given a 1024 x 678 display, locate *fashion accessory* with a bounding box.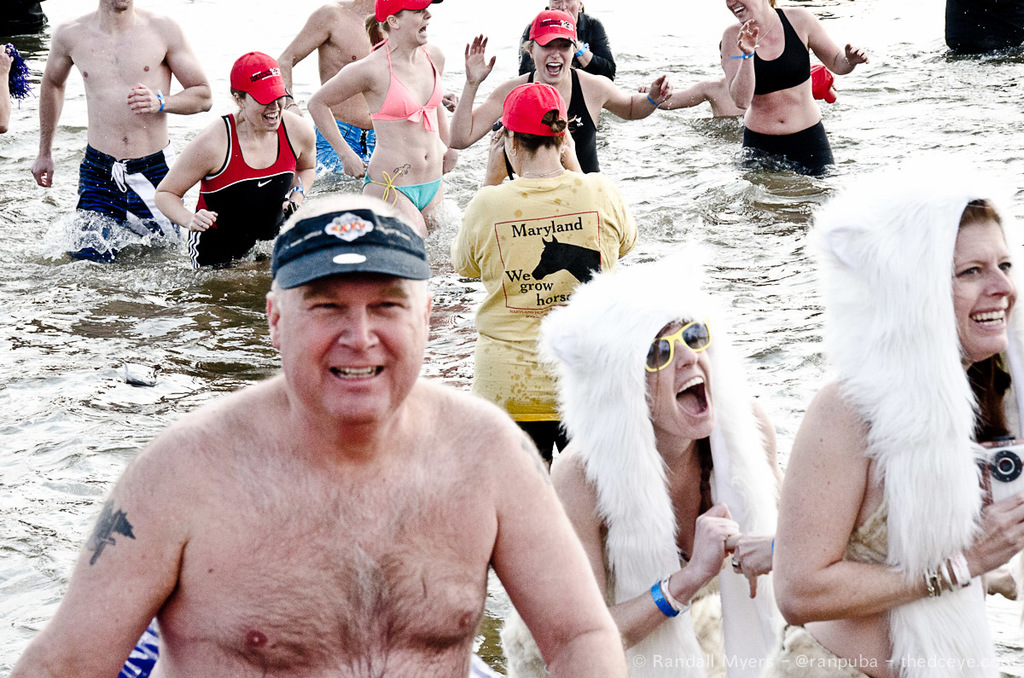
Located: [x1=155, y1=91, x2=167, y2=114].
